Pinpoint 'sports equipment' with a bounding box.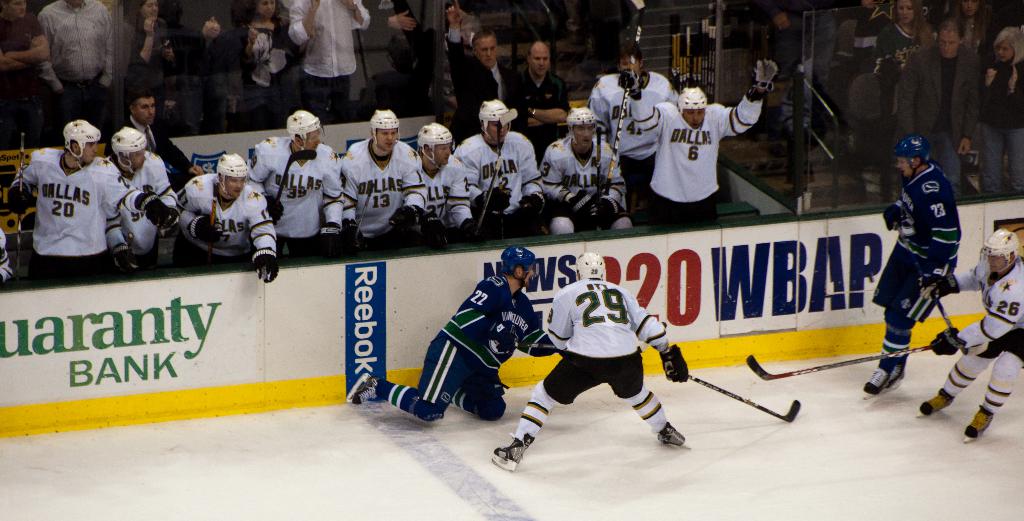
bbox=[618, 66, 645, 102].
